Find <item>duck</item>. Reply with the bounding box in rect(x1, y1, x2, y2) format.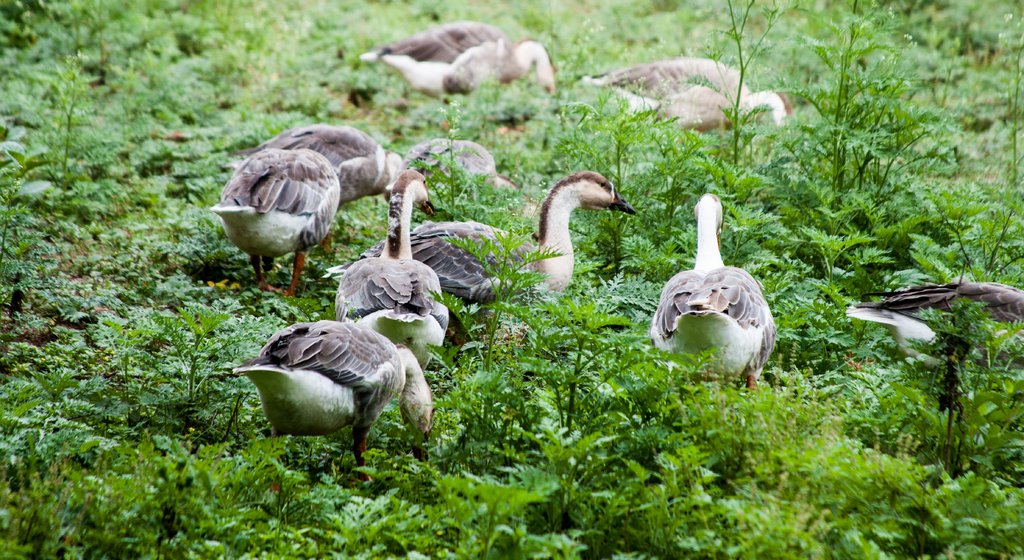
rect(581, 54, 800, 148).
